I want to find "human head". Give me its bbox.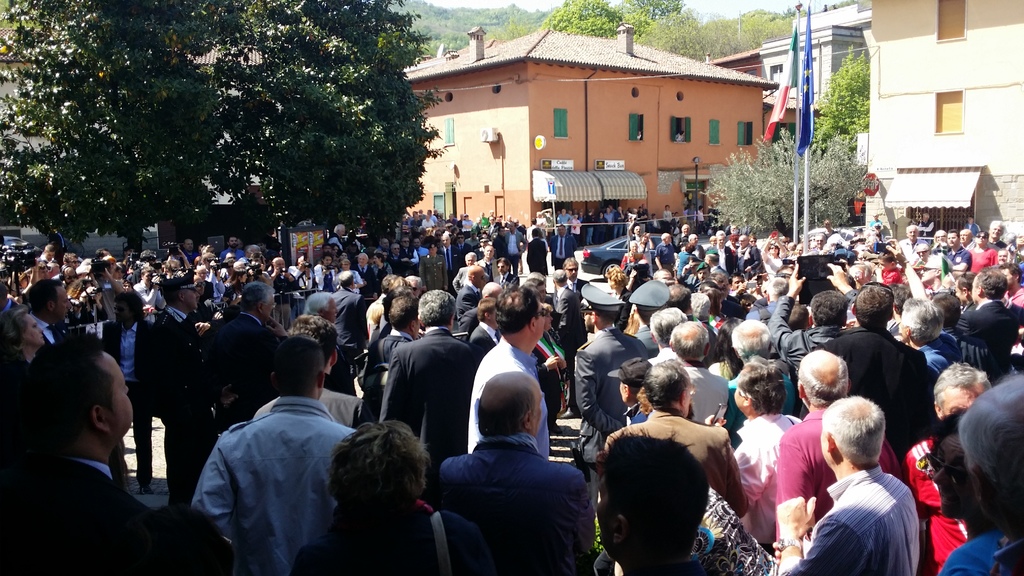
248 251 262 264.
